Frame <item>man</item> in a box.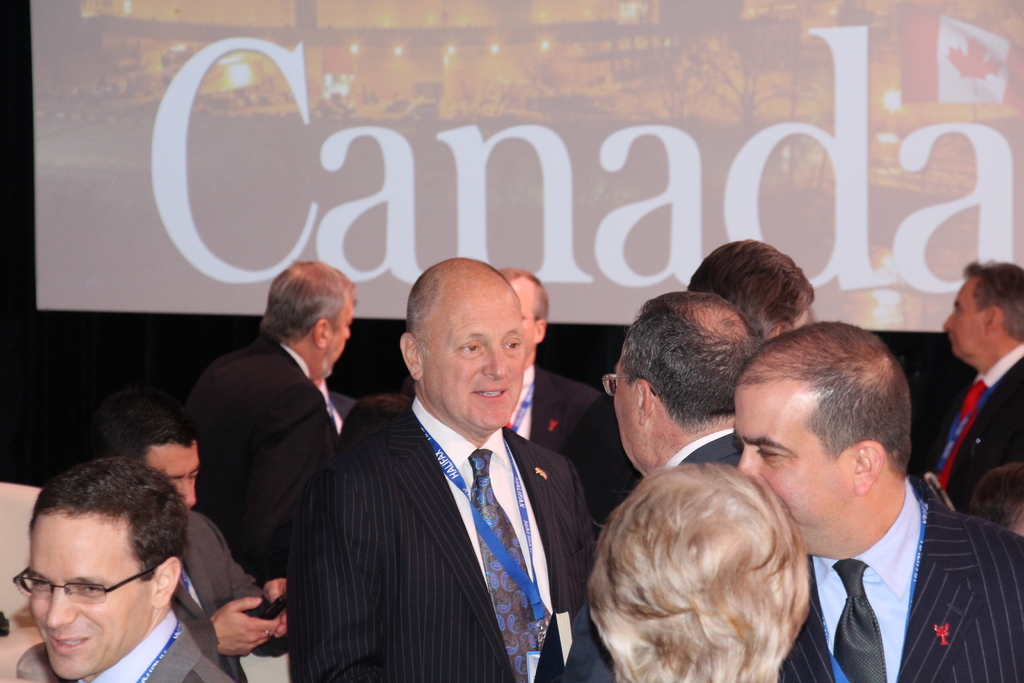
<region>726, 323, 1023, 682</region>.
